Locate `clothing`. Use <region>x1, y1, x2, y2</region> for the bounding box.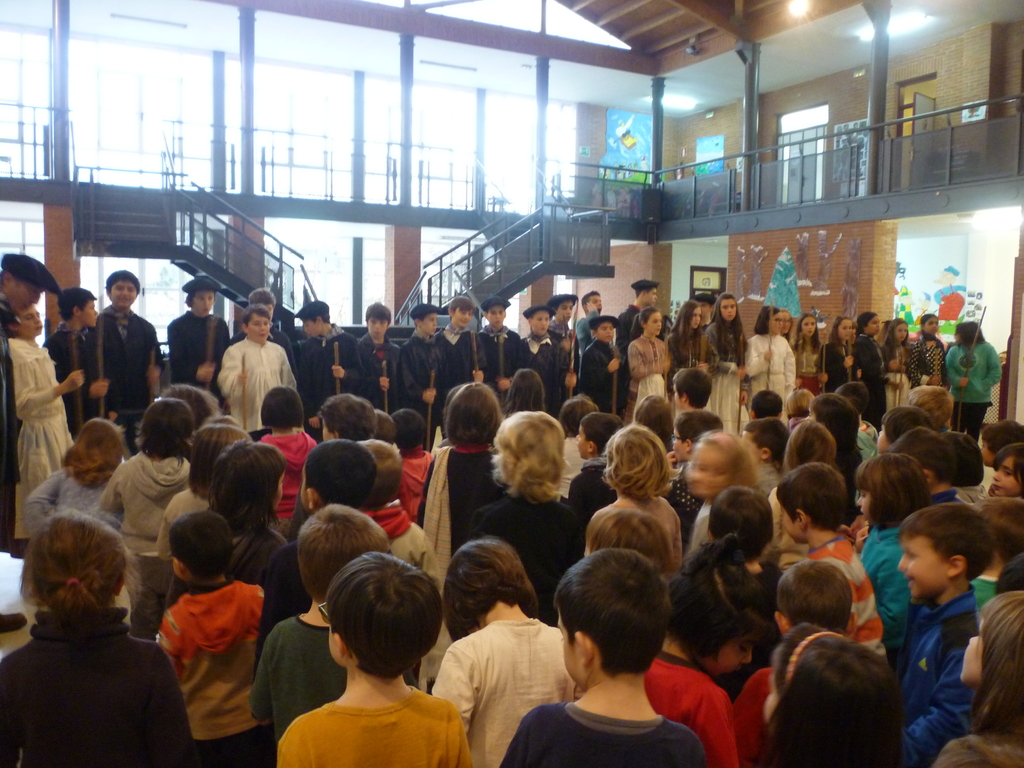
<region>882, 339, 916, 412</region>.
